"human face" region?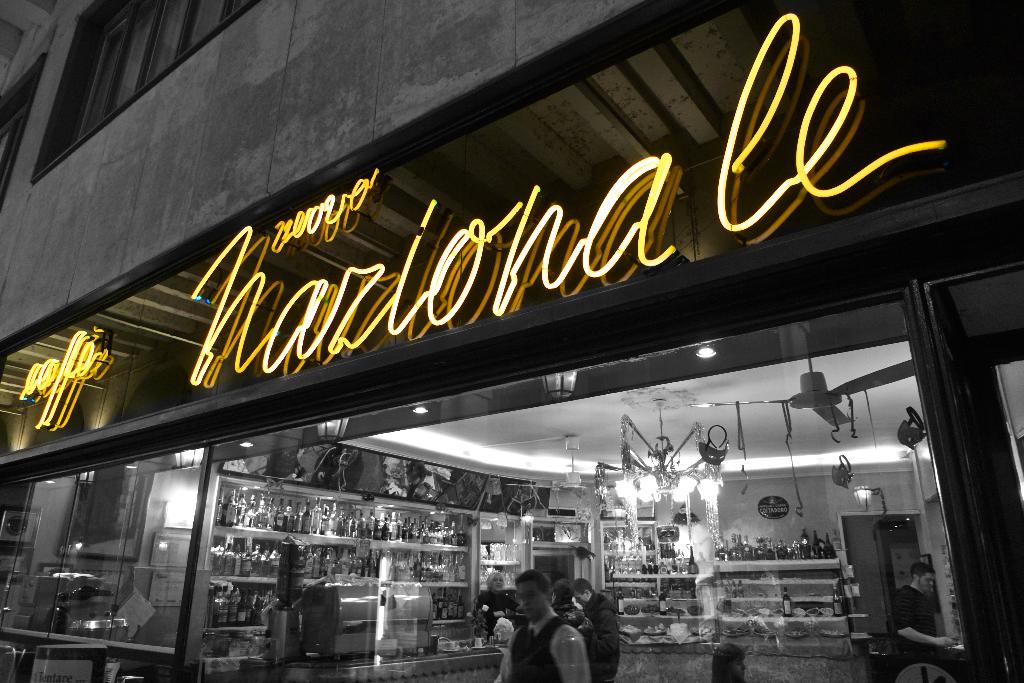
l=725, t=655, r=746, b=682
